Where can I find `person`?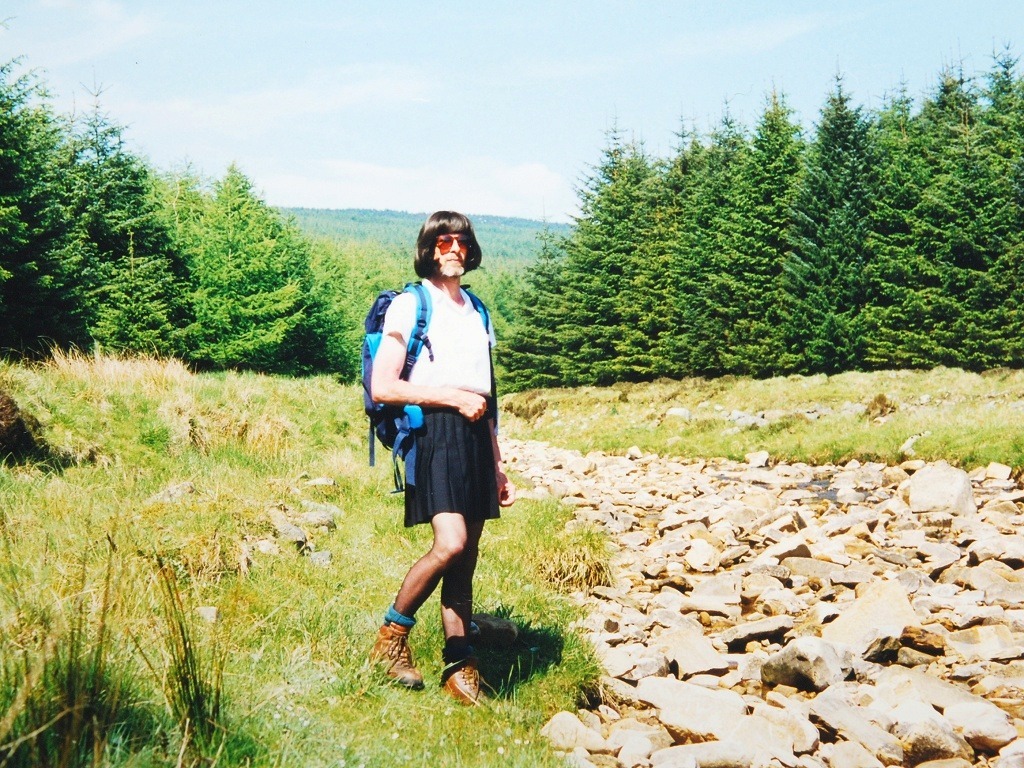
You can find it at [x1=367, y1=206, x2=521, y2=711].
